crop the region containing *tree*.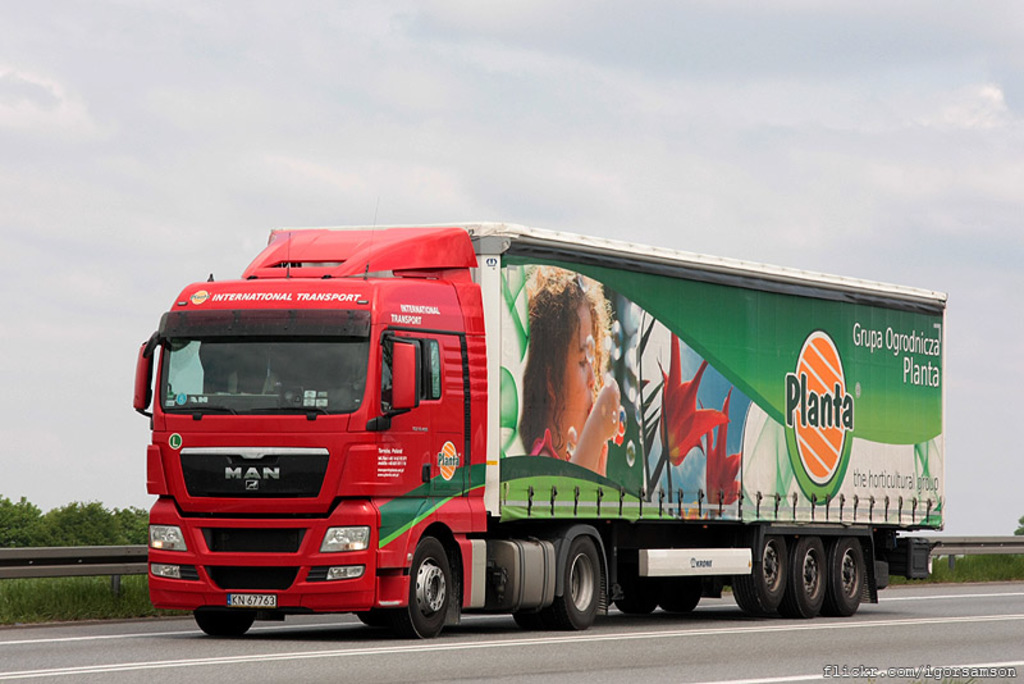
Crop region: {"x1": 0, "y1": 500, "x2": 156, "y2": 551}.
